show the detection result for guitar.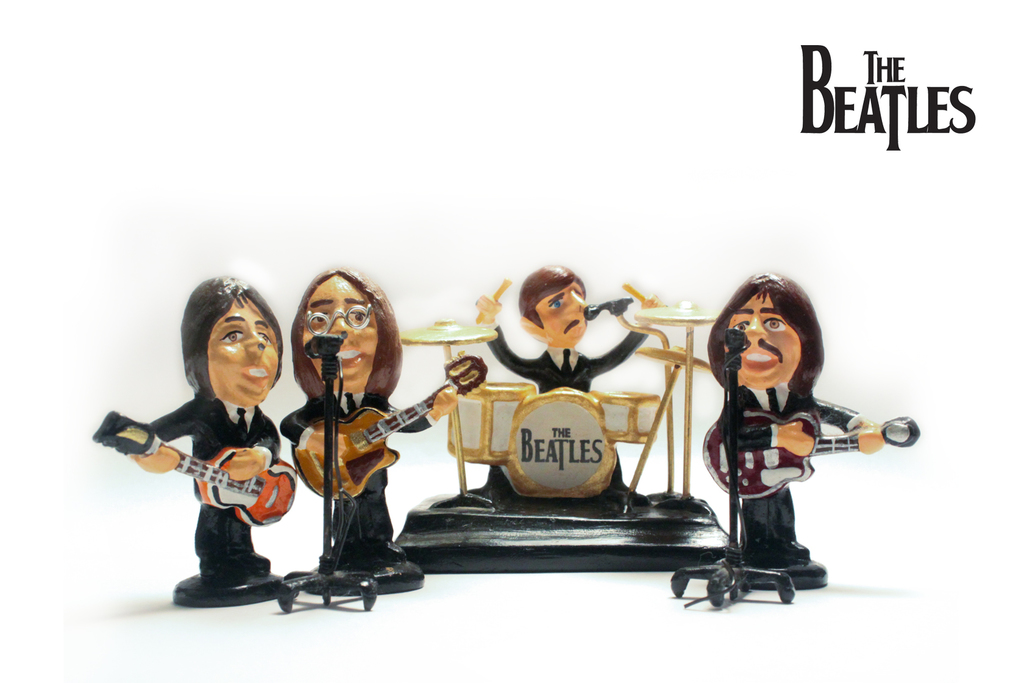
[291, 349, 489, 502].
